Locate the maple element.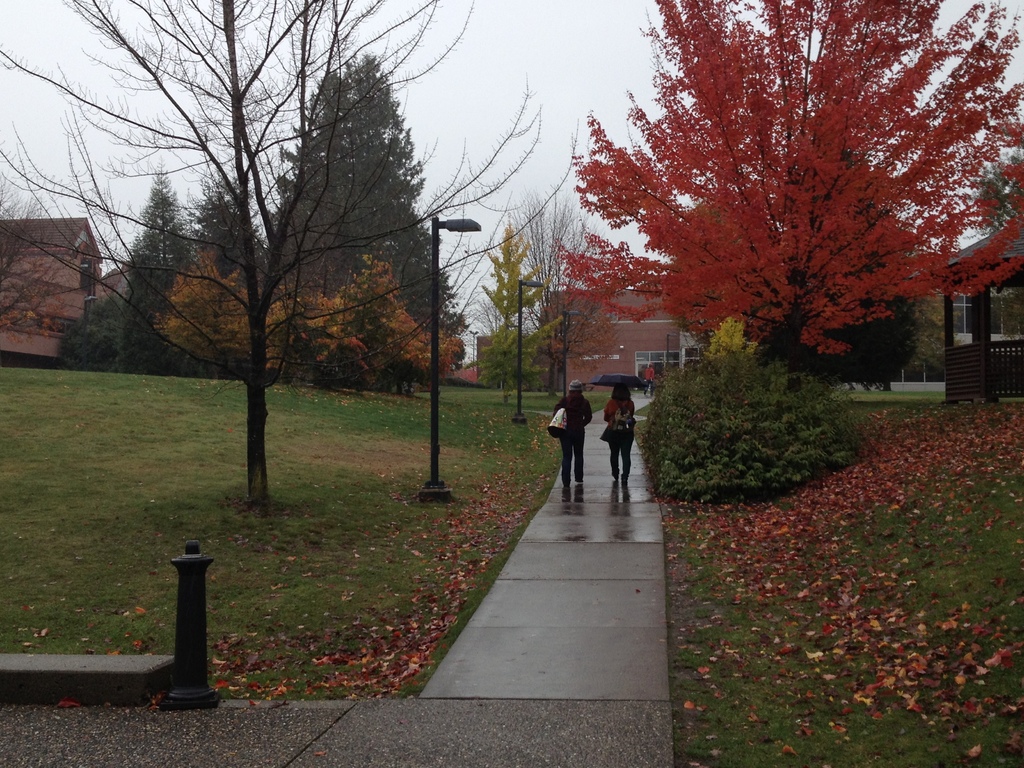
Element bbox: [x1=200, y1=179, x2=280, y2=389].
